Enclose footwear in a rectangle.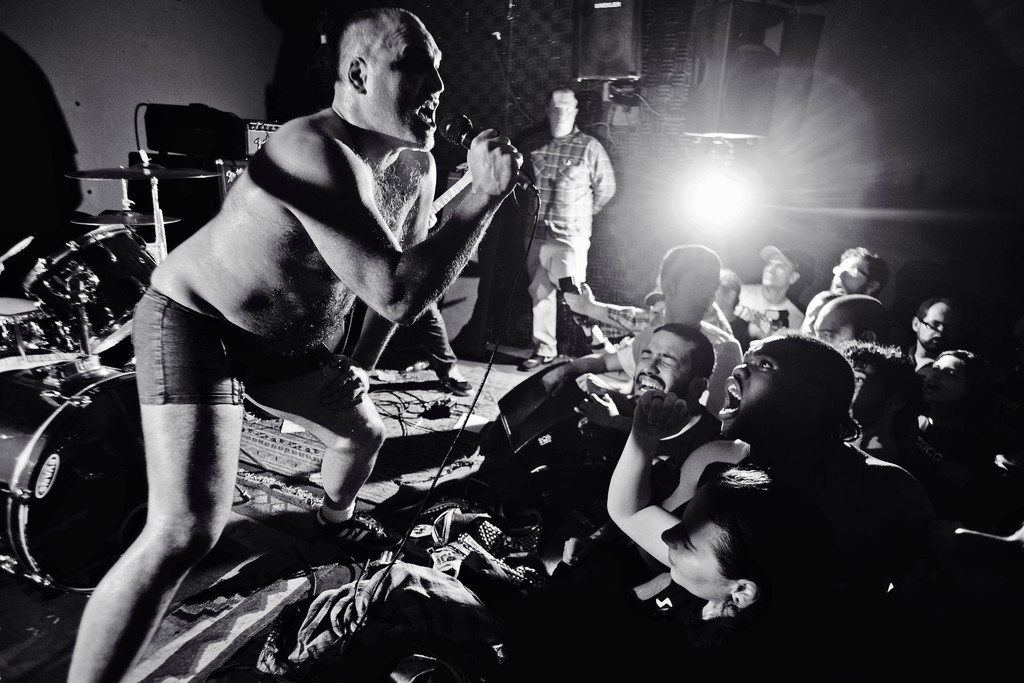
[439,365,472,391].
